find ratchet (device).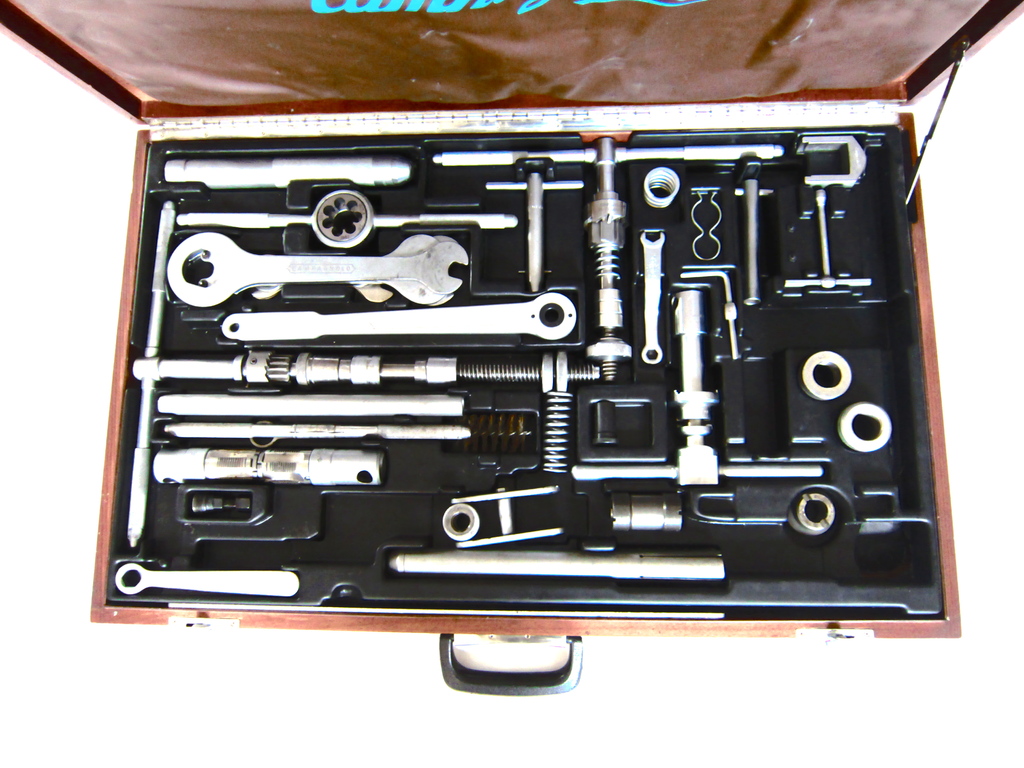
box(733, 175, 774, 305).
